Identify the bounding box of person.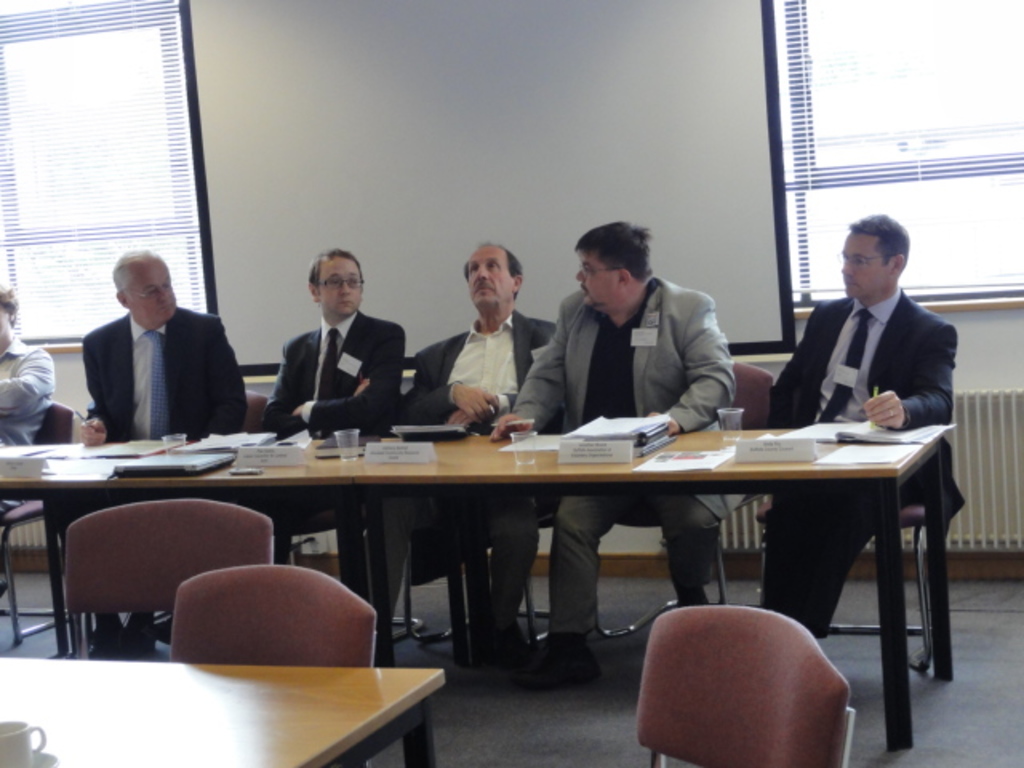
box=[261, 250, 408, 438].
